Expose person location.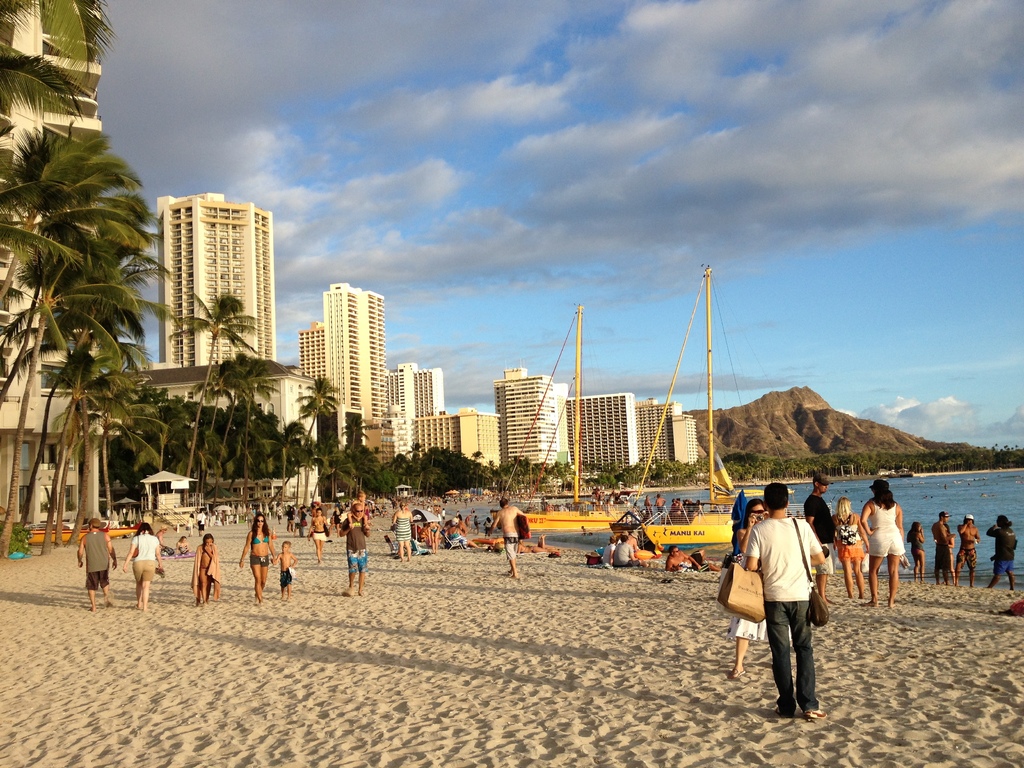
Exposed at x1=983, y1=514, x2=1017, y2=589.
